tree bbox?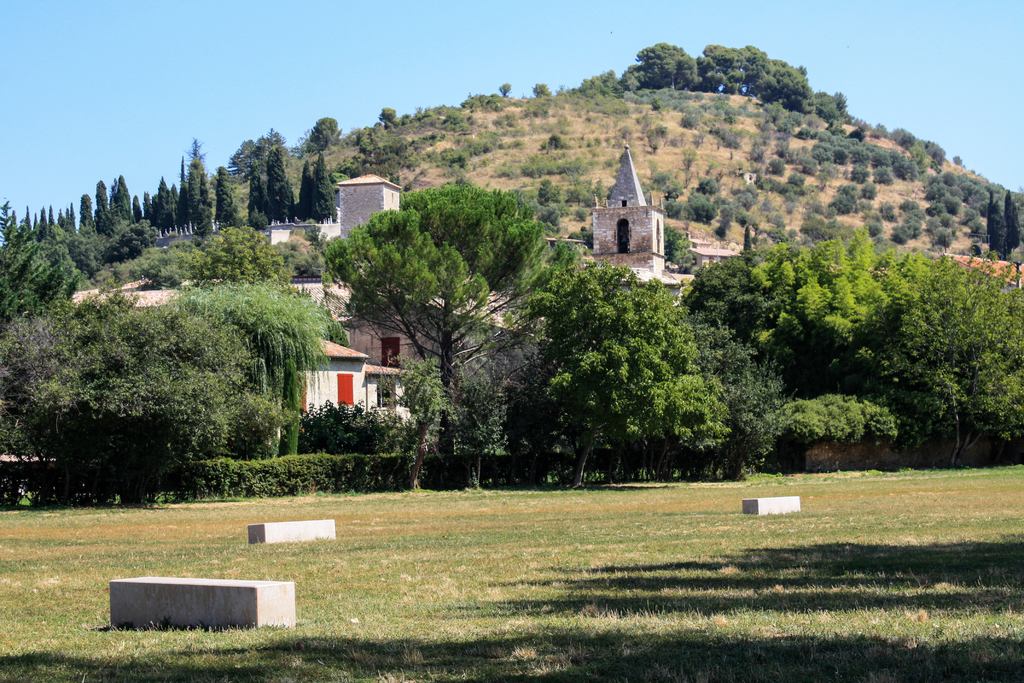
(left=985, top=188, right=1006, bottom=259)
